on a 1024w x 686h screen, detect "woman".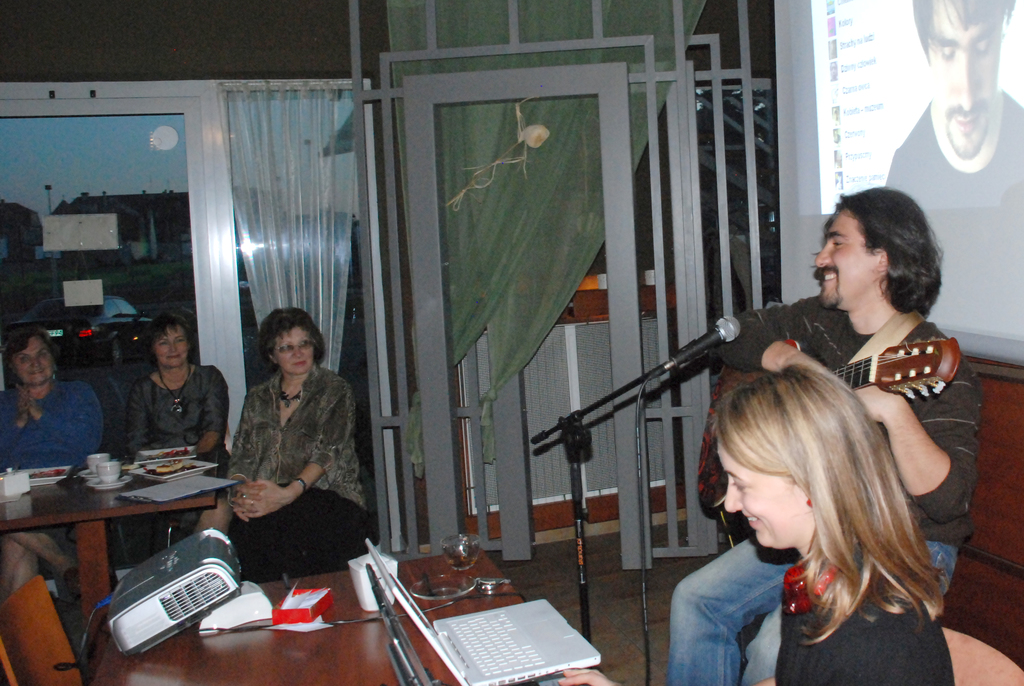
select_region(0, 316, 102, 604).
